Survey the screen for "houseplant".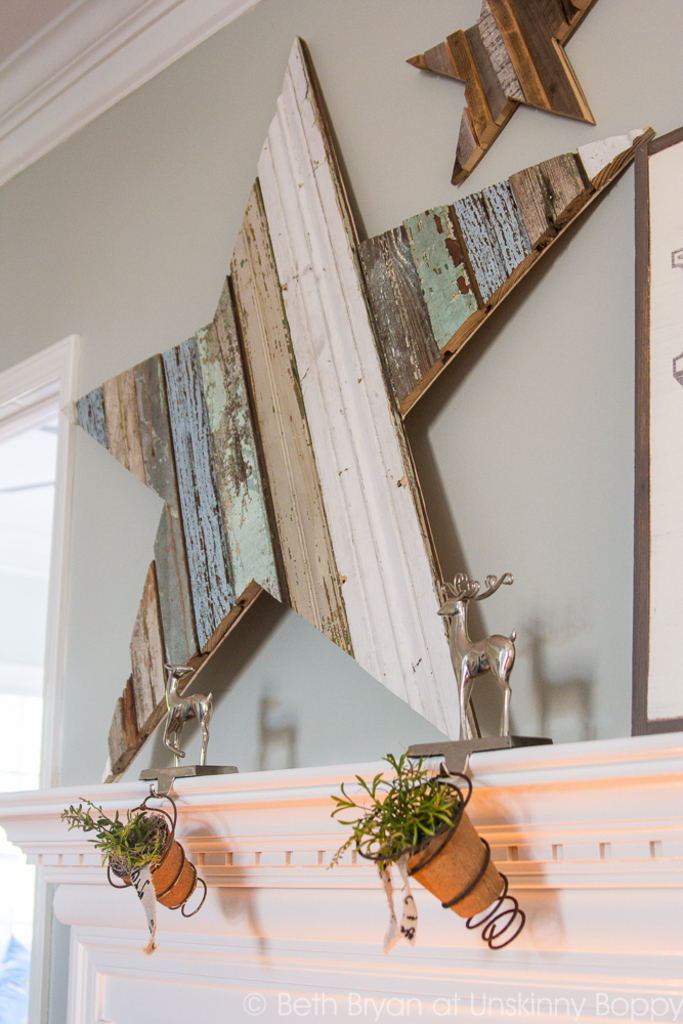
Survey found: crop(319, 742, 507, 929).
